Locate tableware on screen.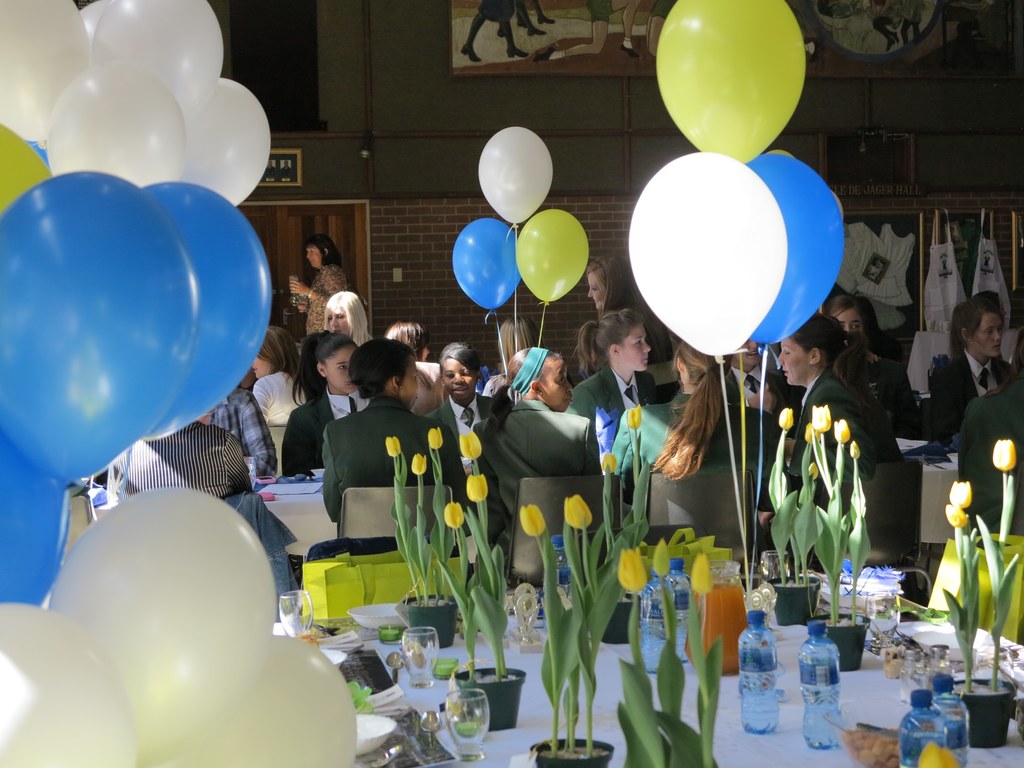
On screen at box=[386, 643, 403, 693].
